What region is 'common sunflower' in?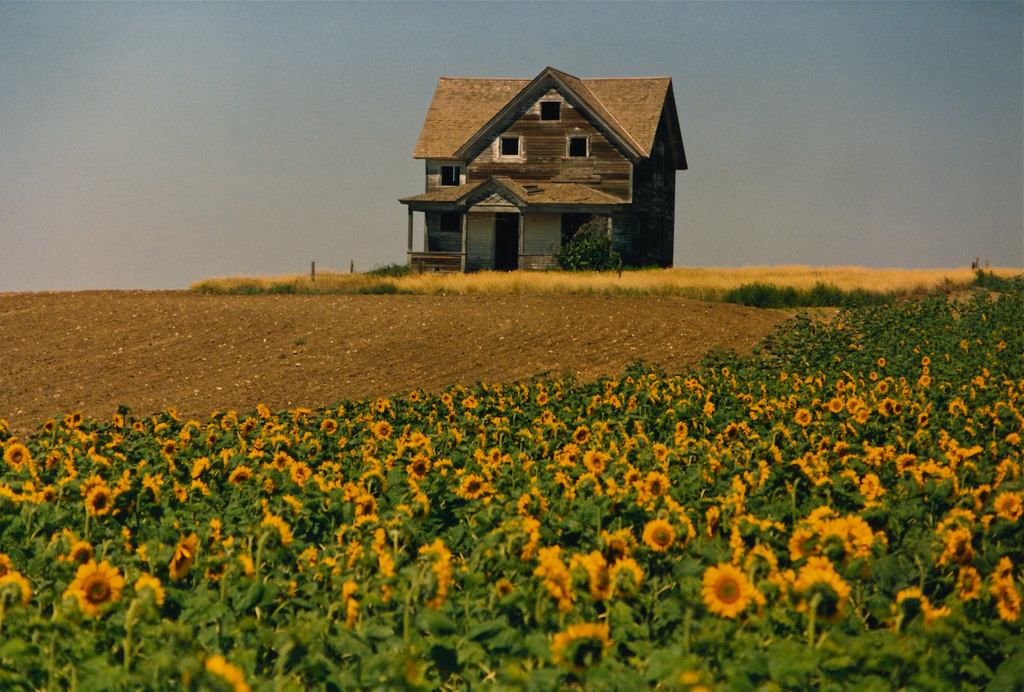
bbox=[801, 558, 854, 615].
